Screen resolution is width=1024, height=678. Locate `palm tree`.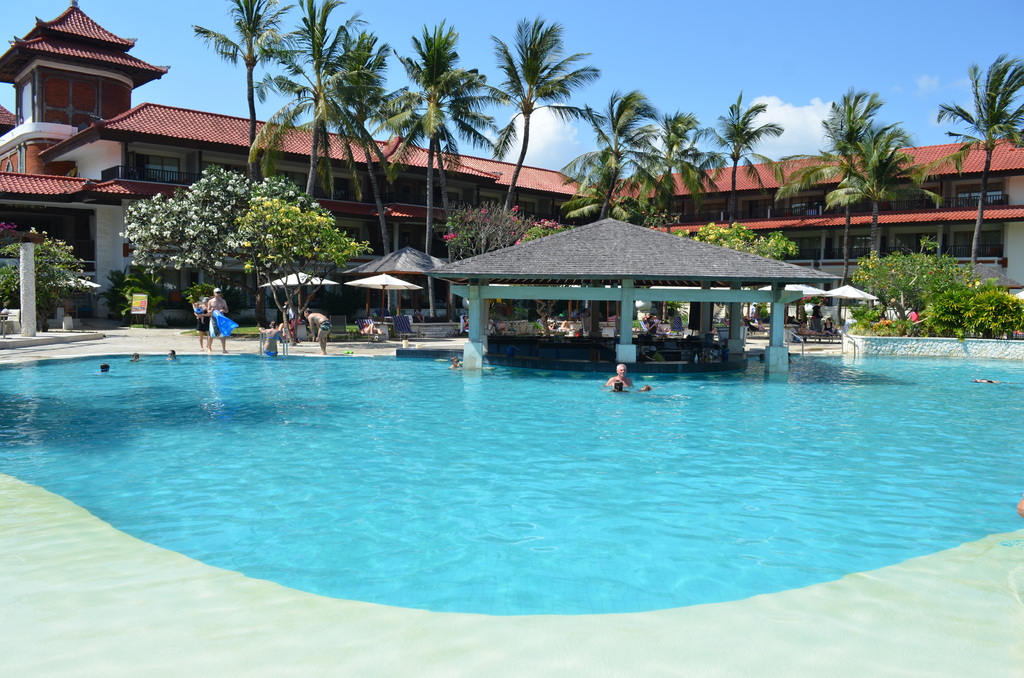
Rect(214, 0, 275, 151).
